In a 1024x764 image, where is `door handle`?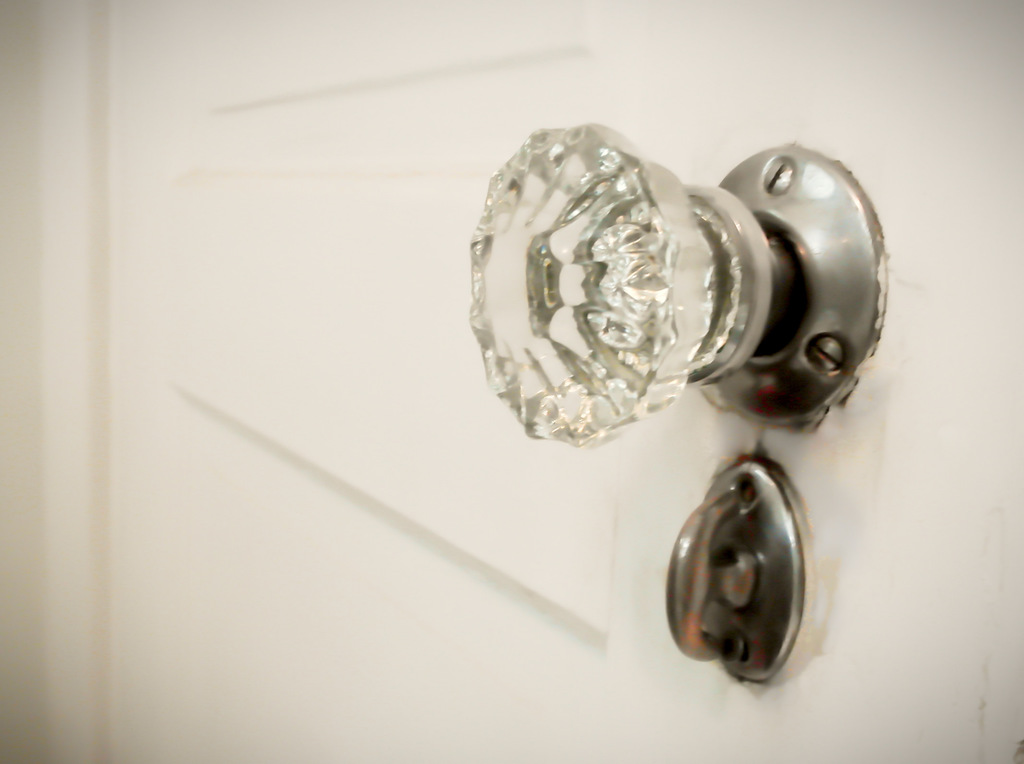
(467, 118, 887, 452).
